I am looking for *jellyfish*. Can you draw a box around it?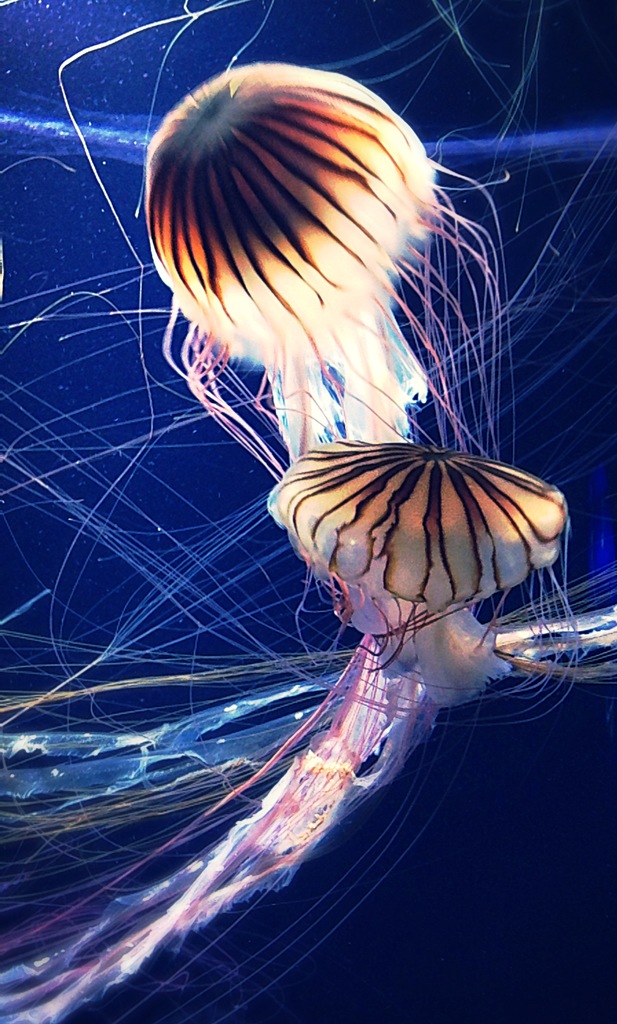
Sure, the bounding box is l=0, t=429, r=616, b=1023.
